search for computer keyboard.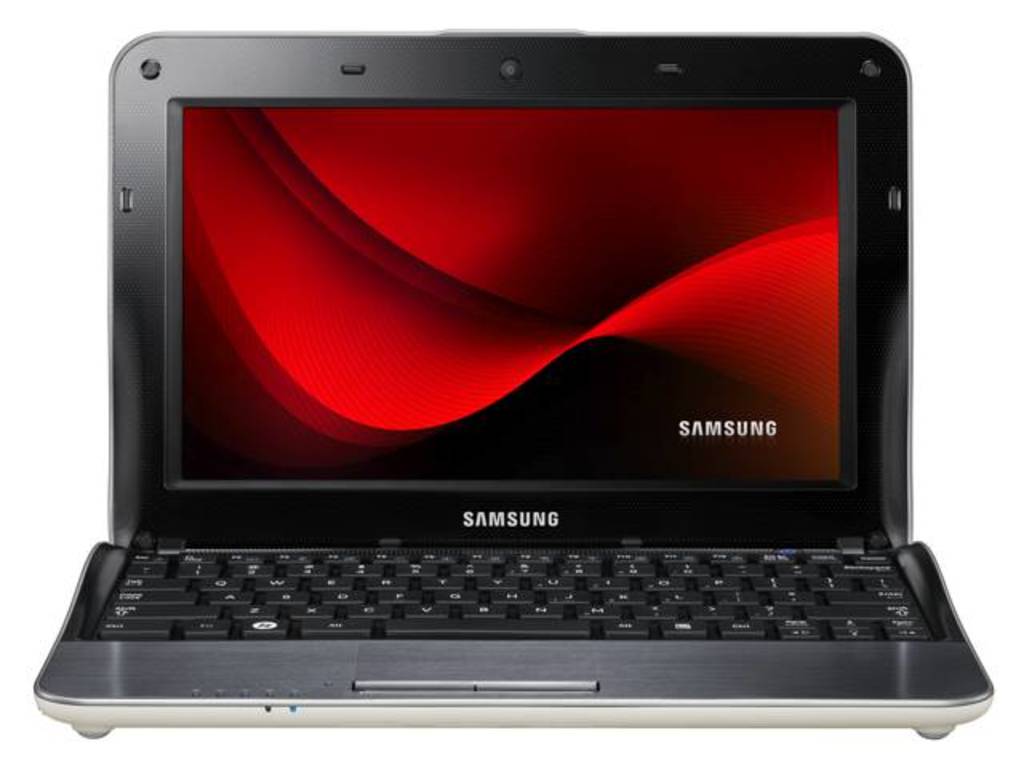
Found at (99, 546, 934, 643).
